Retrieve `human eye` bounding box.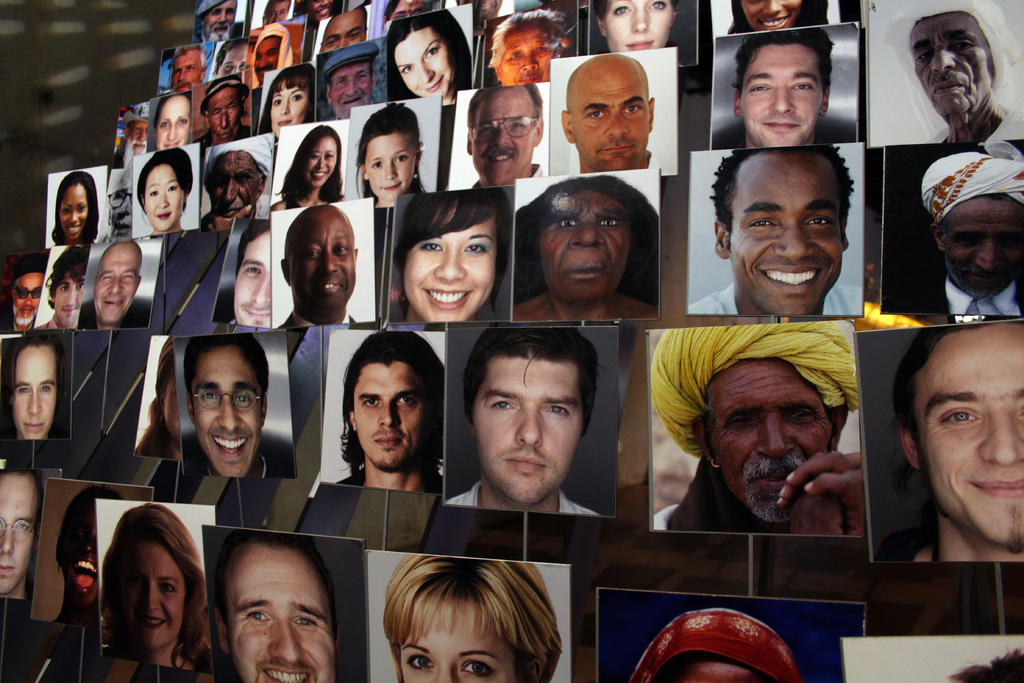
Bounding box: bbox(168, 183, 177, 191).
